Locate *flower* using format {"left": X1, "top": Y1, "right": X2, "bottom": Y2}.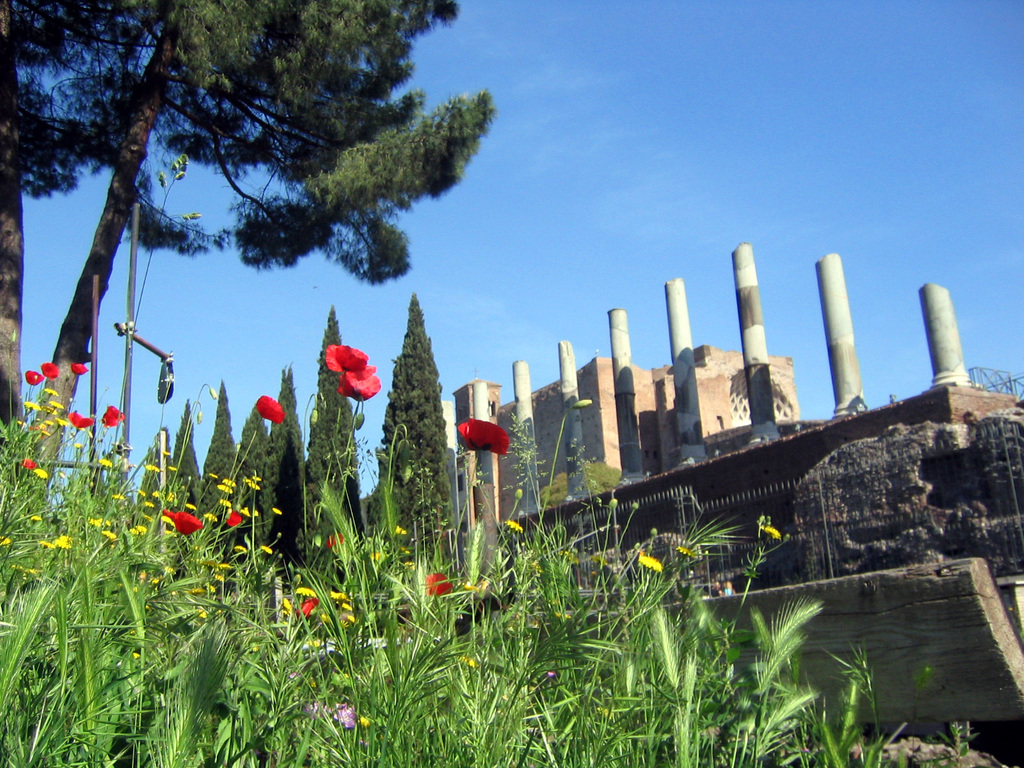
{"left": 41, "top": 360, "right": 58, "bottom": 379}.
